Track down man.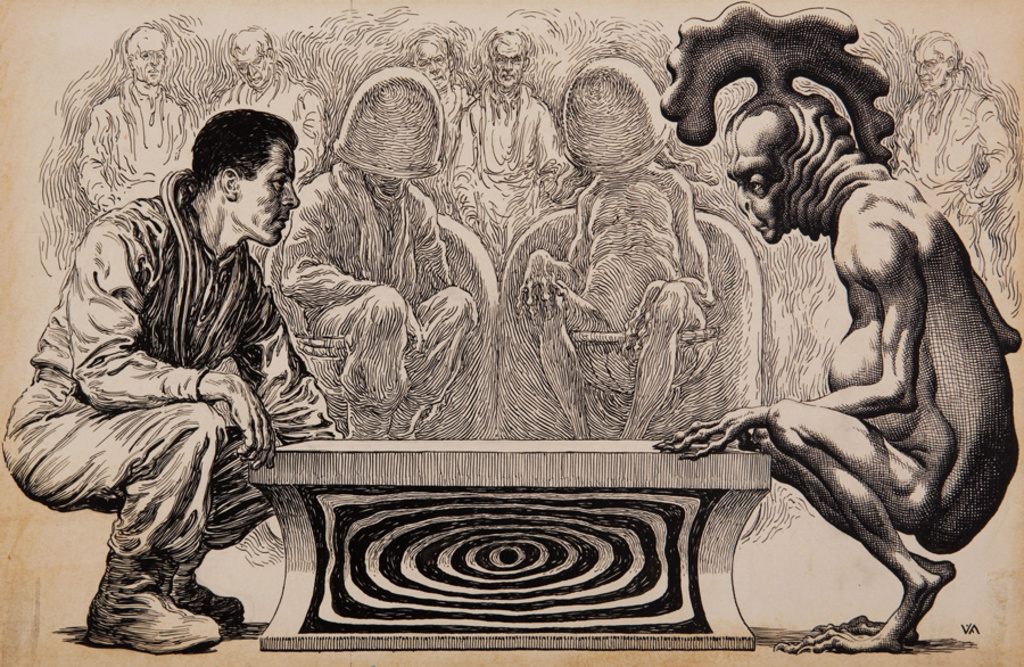
Tracked to Rect(75, 28, 197, 209).
